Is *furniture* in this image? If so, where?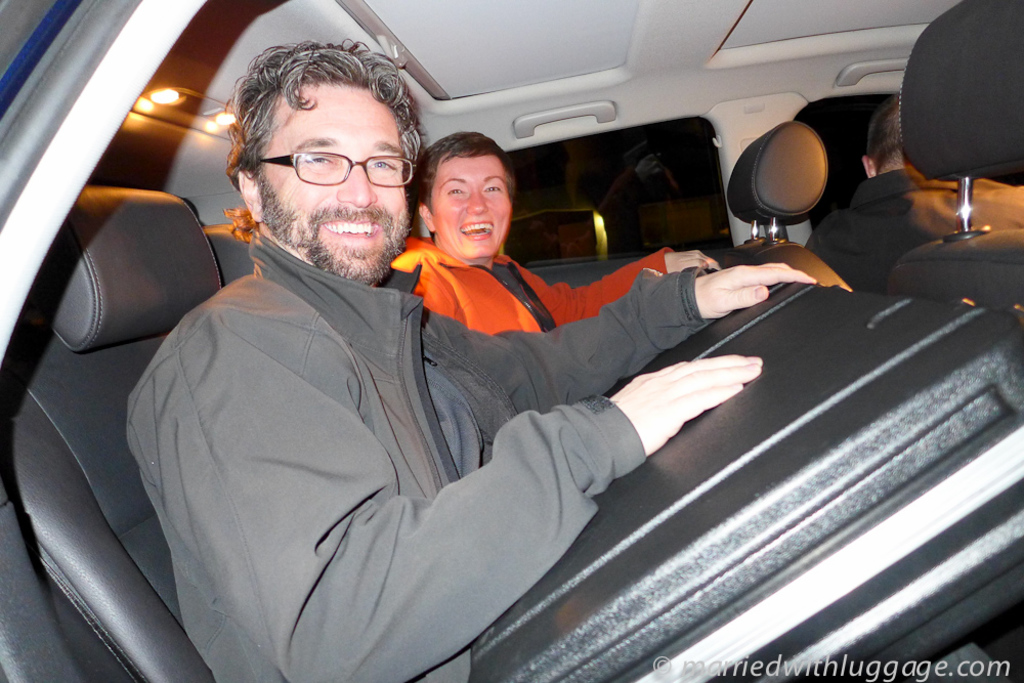
Yes, at Rect(204, 224, 255, 288).
